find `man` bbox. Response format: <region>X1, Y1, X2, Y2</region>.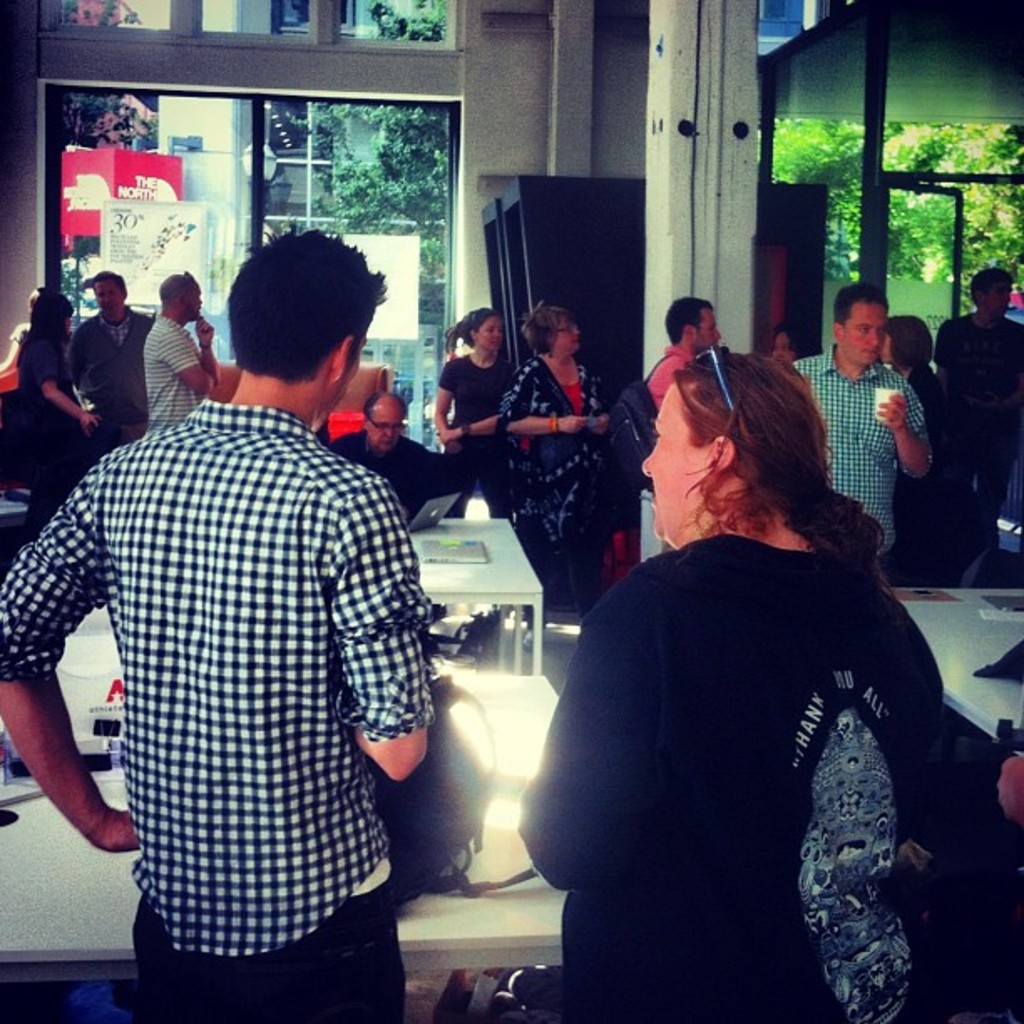
<region>137, 271, 226, 448</region>.
